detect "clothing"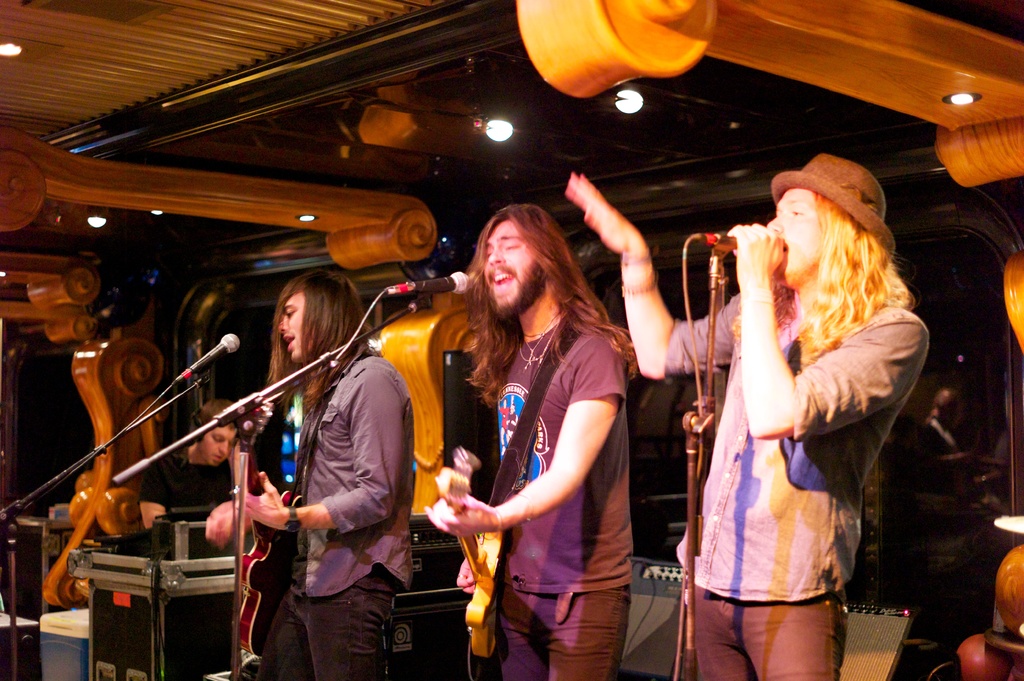
bbox=(264, 351, 416, 680)
